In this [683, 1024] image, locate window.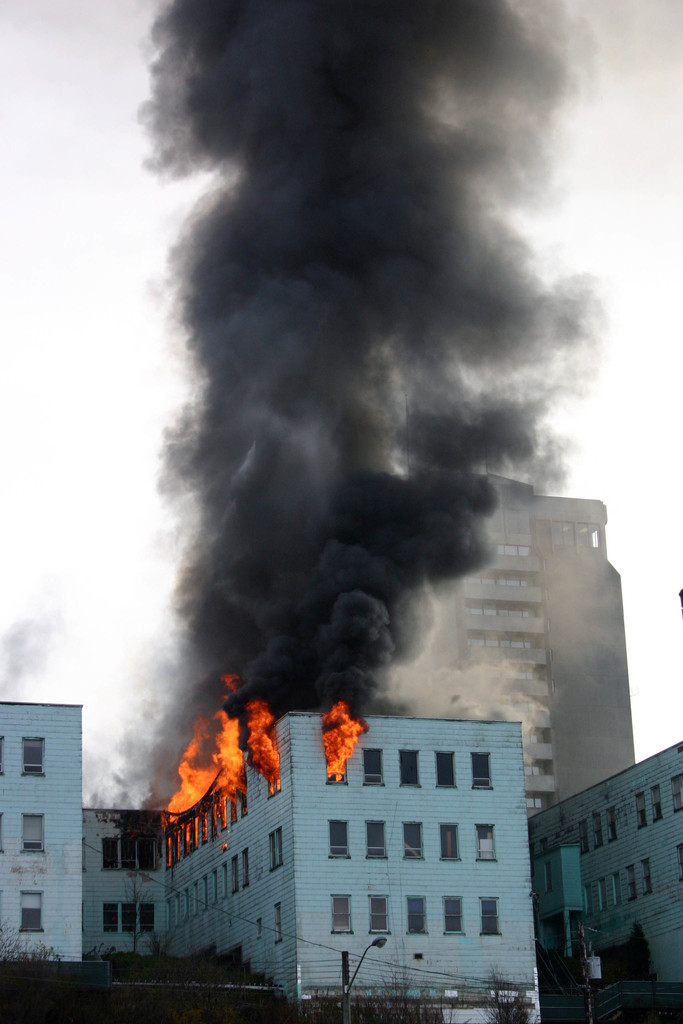
Bounding box: [402,749,423,788].
